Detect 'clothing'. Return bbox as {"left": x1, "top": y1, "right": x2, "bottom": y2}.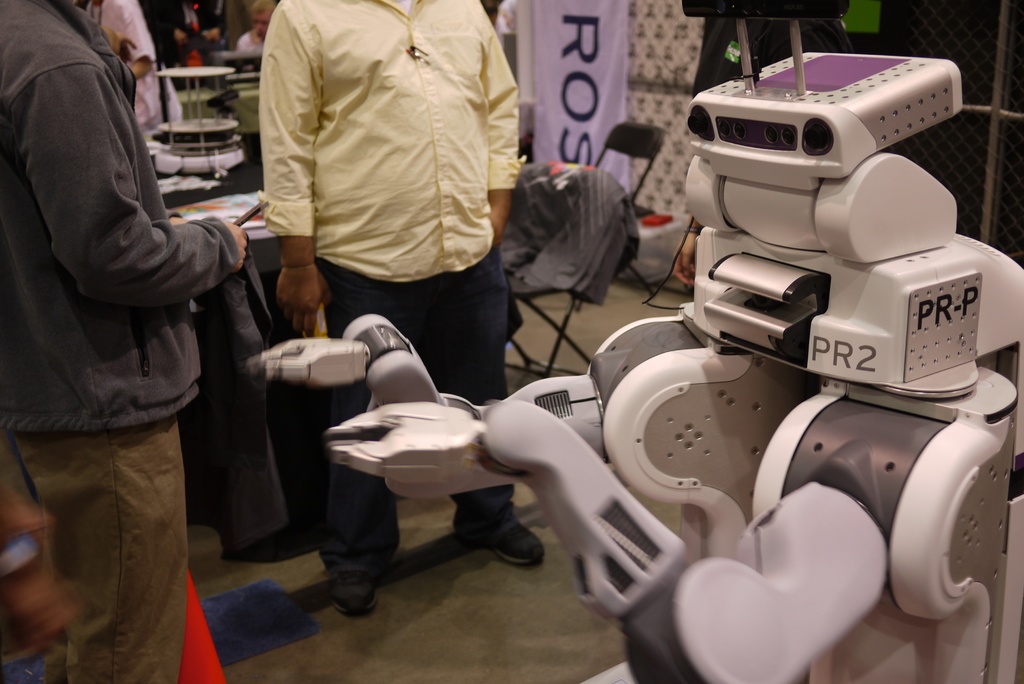
{"left": 90, "top": 0, "right": 171, "bottom": 145}.
